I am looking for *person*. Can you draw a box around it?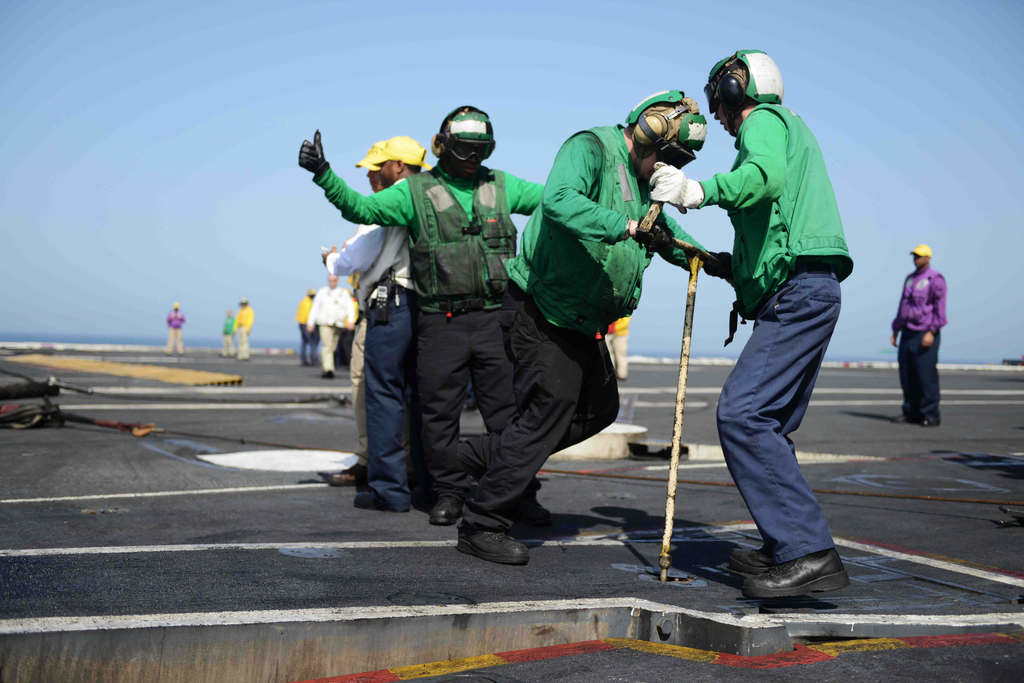
Sure, the bounding box is pyautogui.locateOnScreen(223, 310, 234, 357).
